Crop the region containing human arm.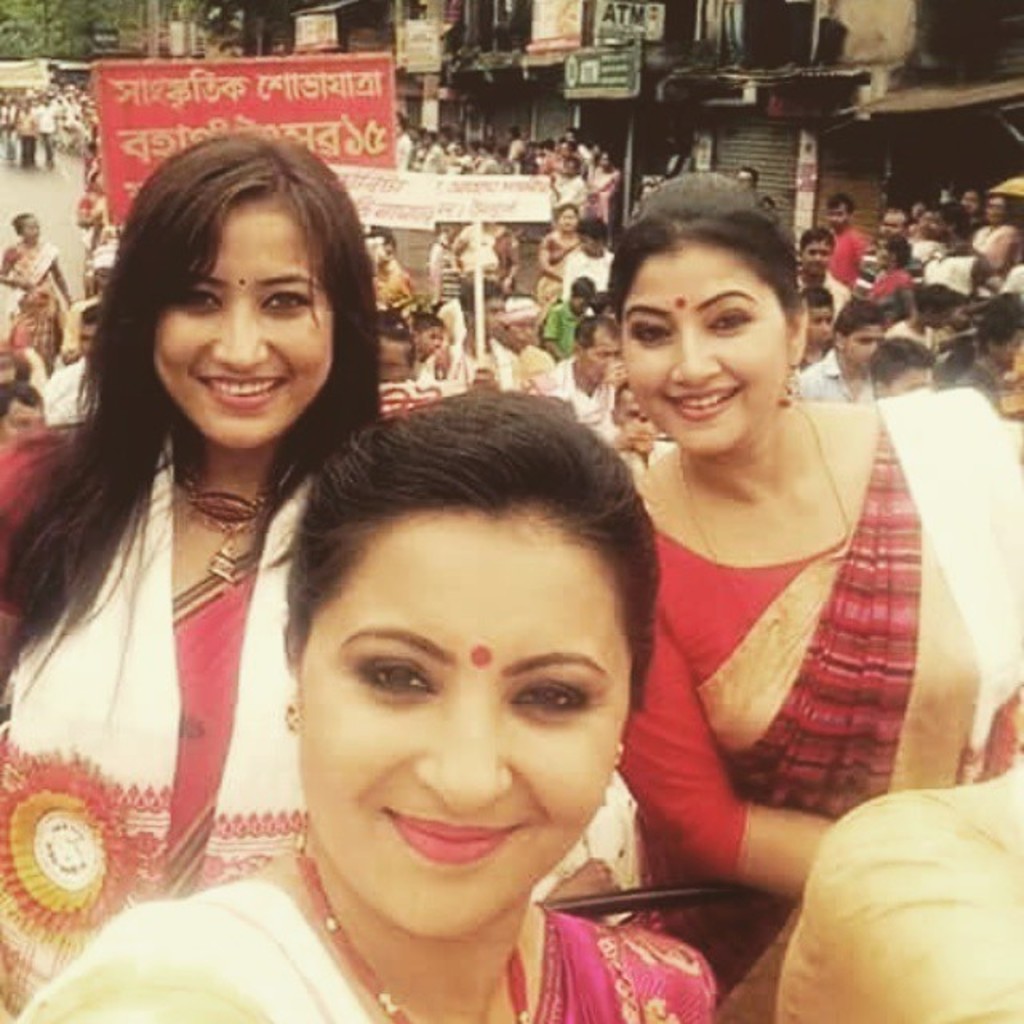
Crop region: (464, 344, 496, 386).
